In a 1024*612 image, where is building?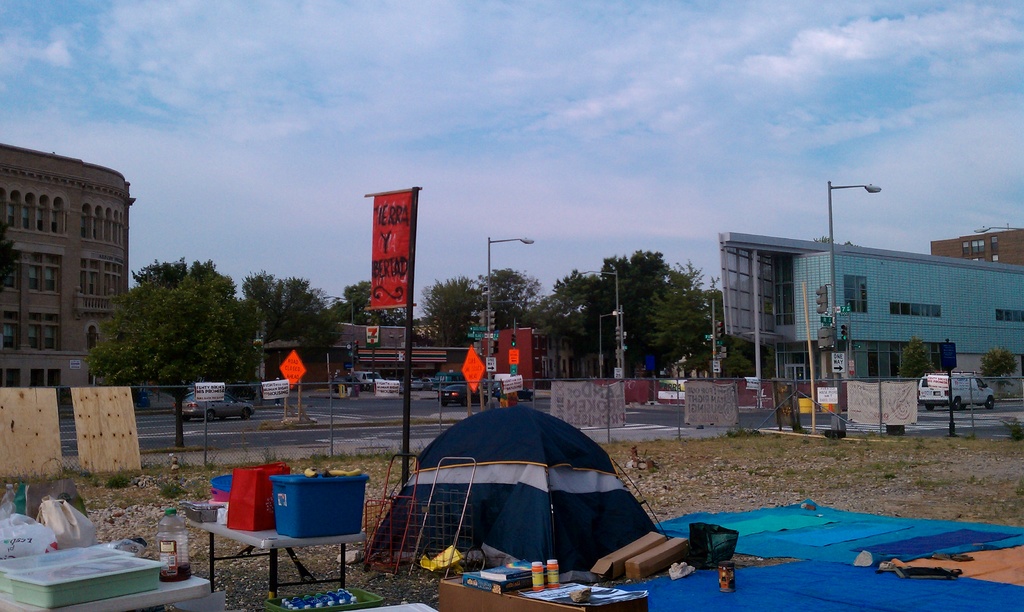
{"x1": 0, "y1": 127, "x2": 138, "y2": 407}.
